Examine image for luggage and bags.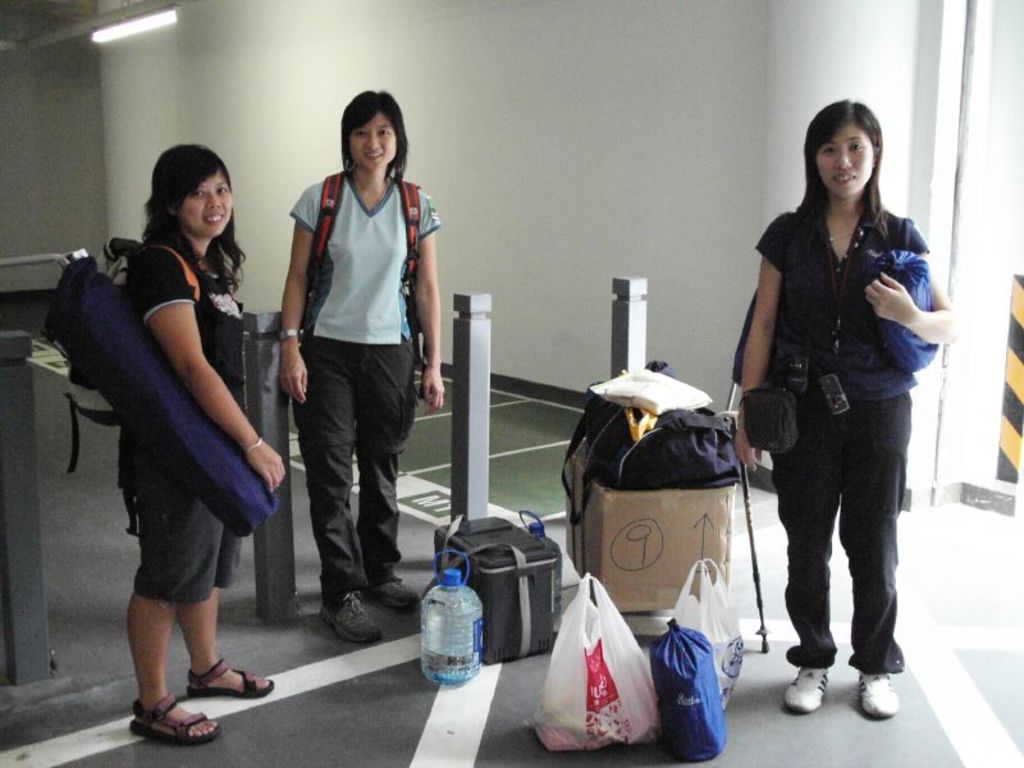
Examination result: {"left": 879, "top": 251, "right": 936, "bottom": 372}.
